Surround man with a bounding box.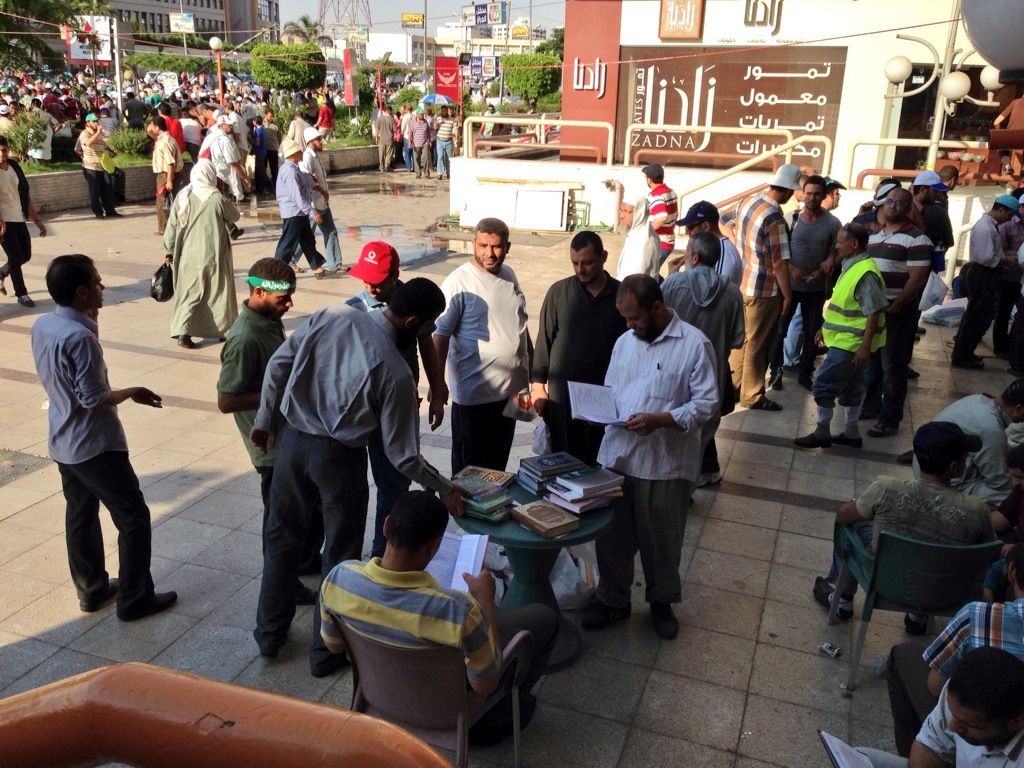
[475, 99, 503, 144].
